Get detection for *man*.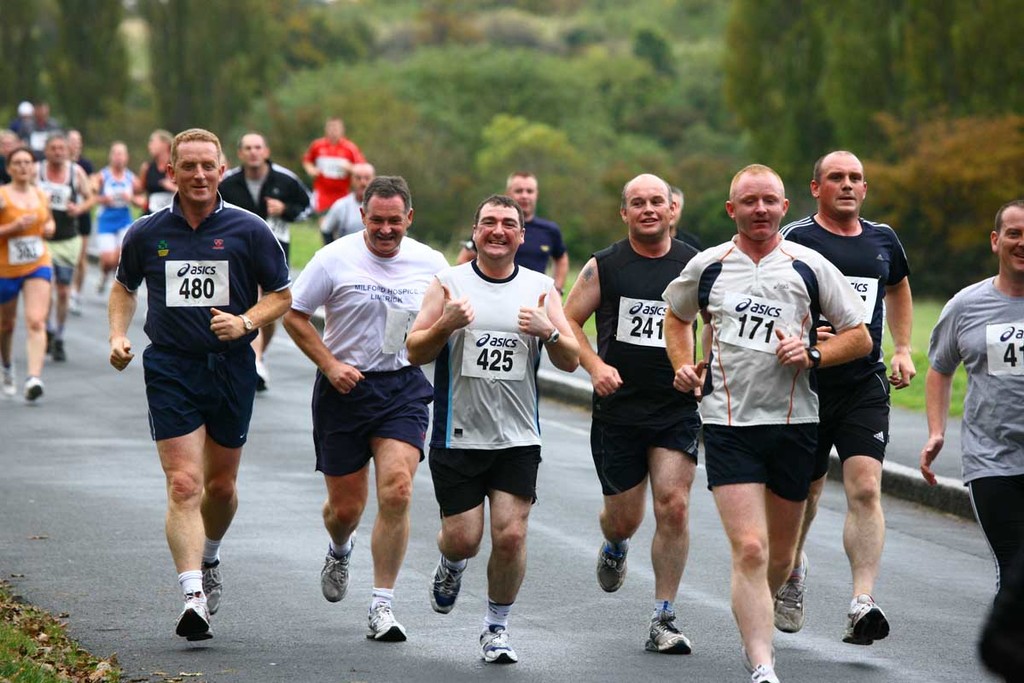
Detection: 407,194,578,661.
